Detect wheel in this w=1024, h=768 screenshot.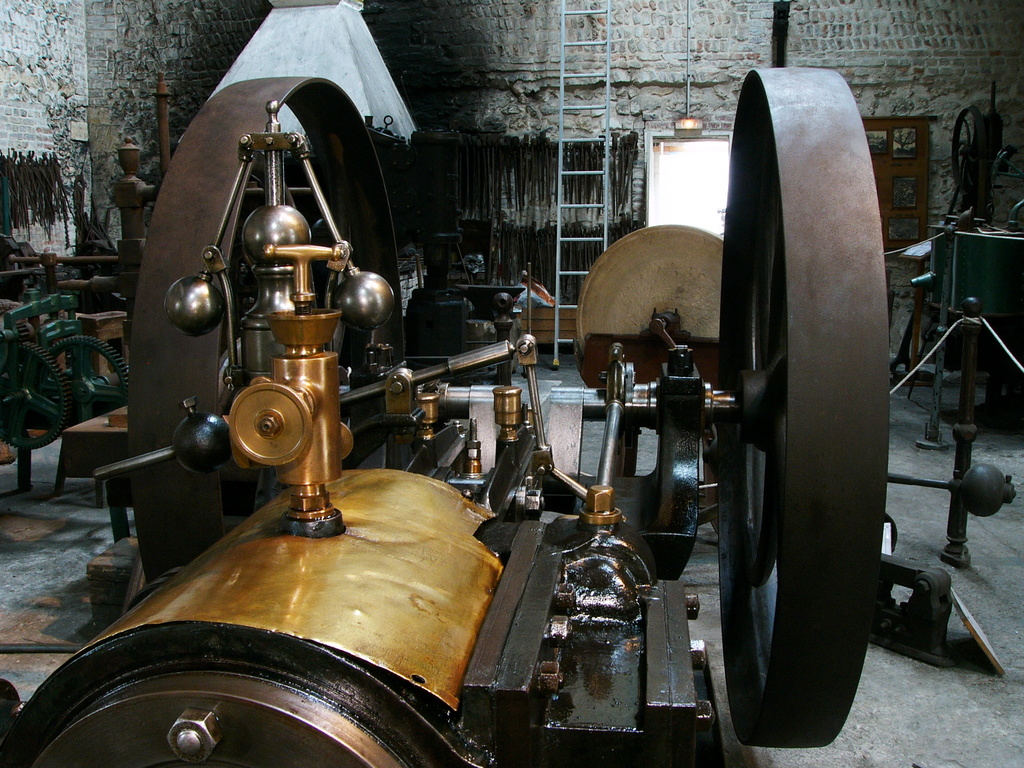
Detection: <region>49, 336, 128, 407</region>.
